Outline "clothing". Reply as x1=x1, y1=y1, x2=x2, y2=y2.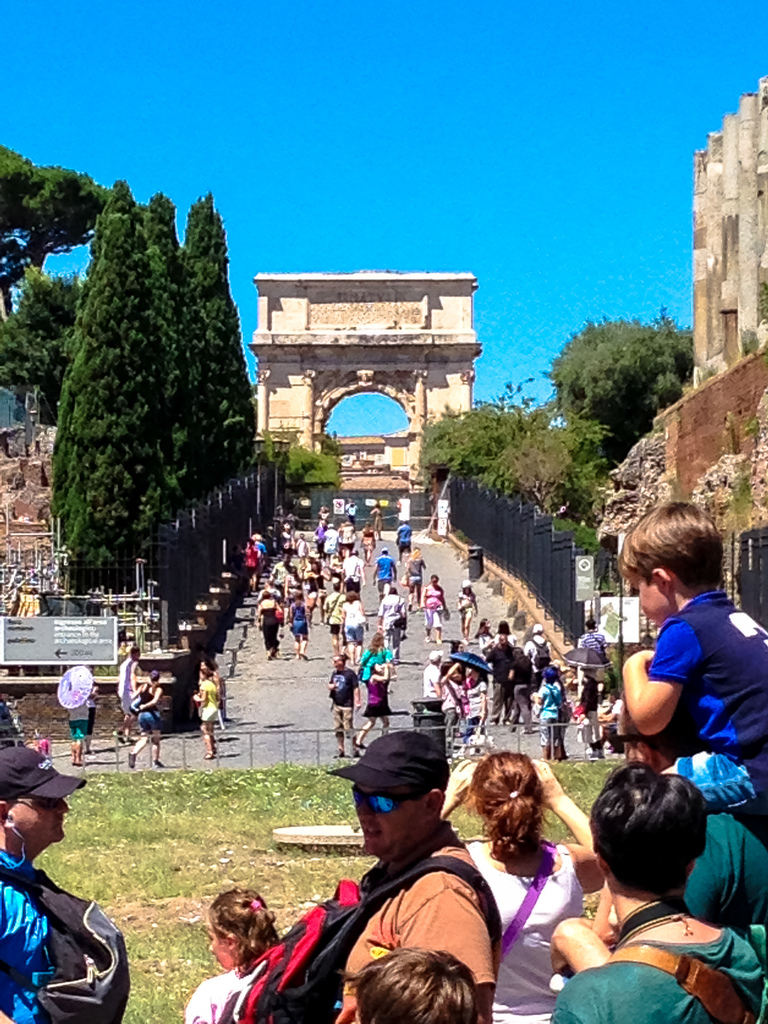
x1=72, y1=704, x2=90, y2=737.
